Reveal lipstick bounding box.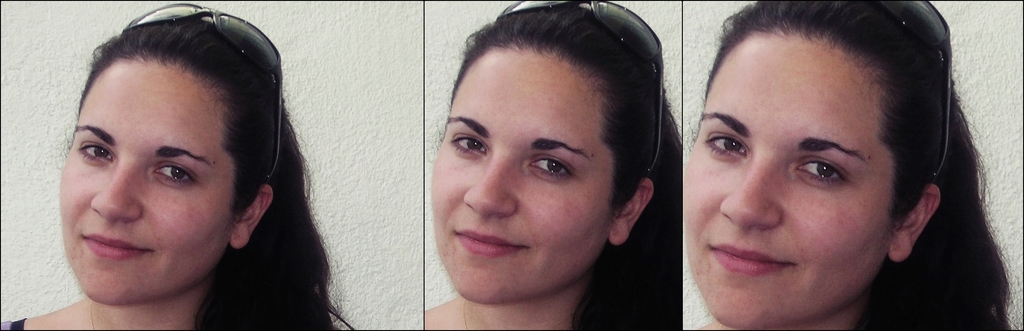
Revealed: <box>710,245,796,277</box>.
